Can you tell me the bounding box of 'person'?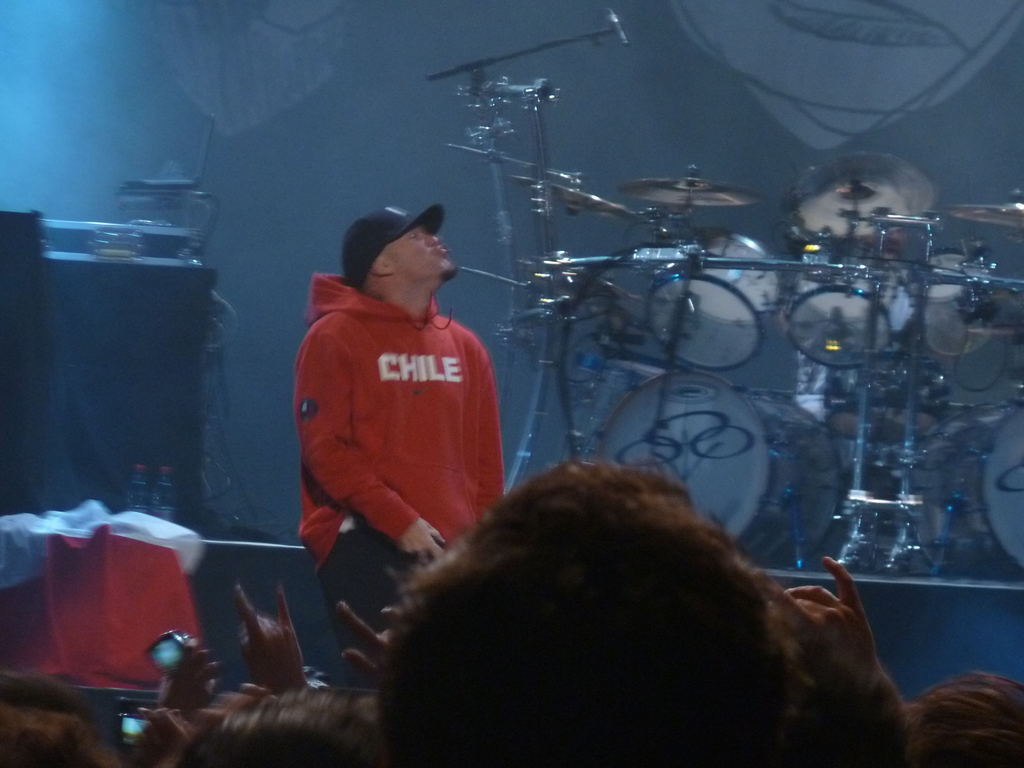
pyautogui.locateOnScreen(260, 201, 557, 589).
